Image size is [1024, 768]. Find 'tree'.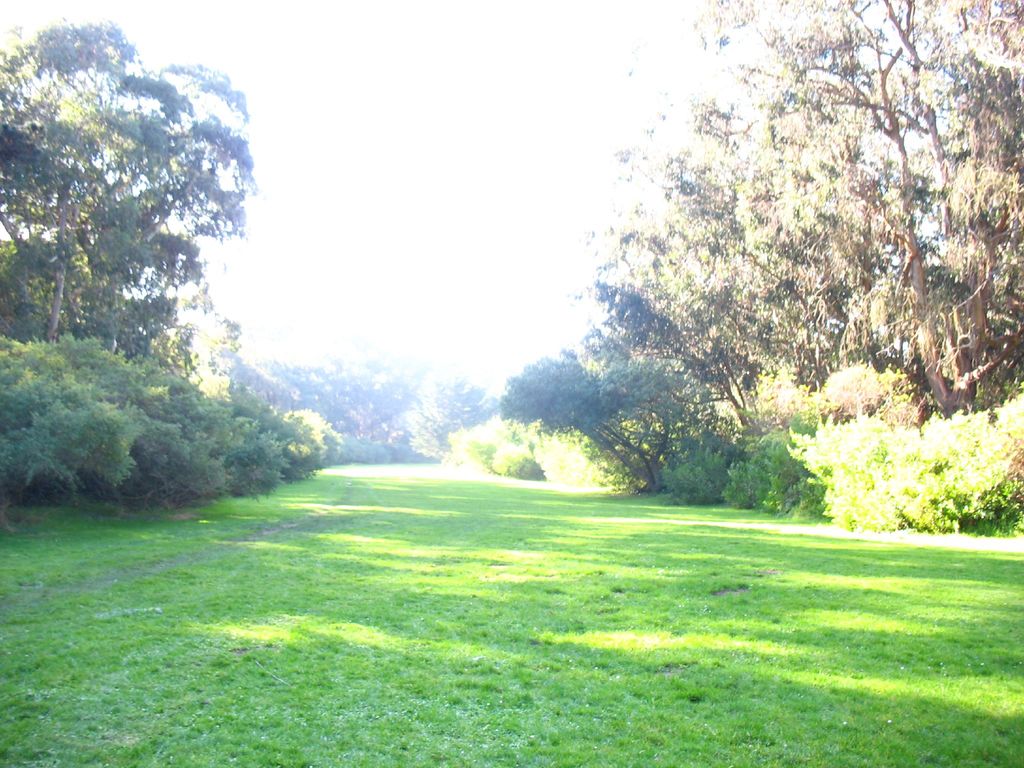
(left=344, top=336, right=501, bottom=481).
